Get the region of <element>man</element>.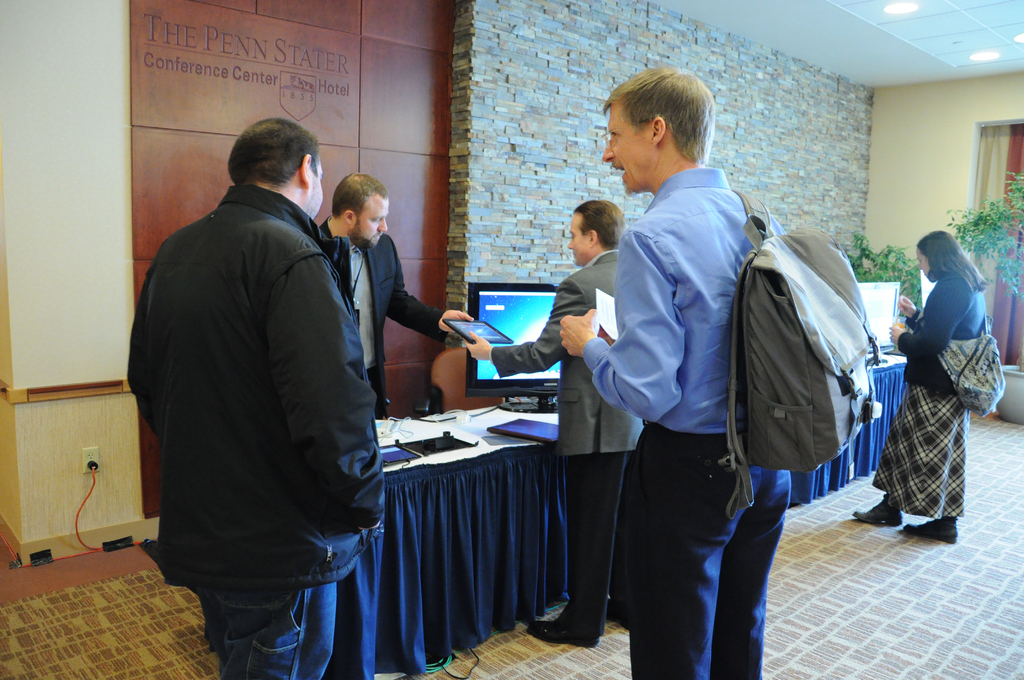
(124,95,397,674).
